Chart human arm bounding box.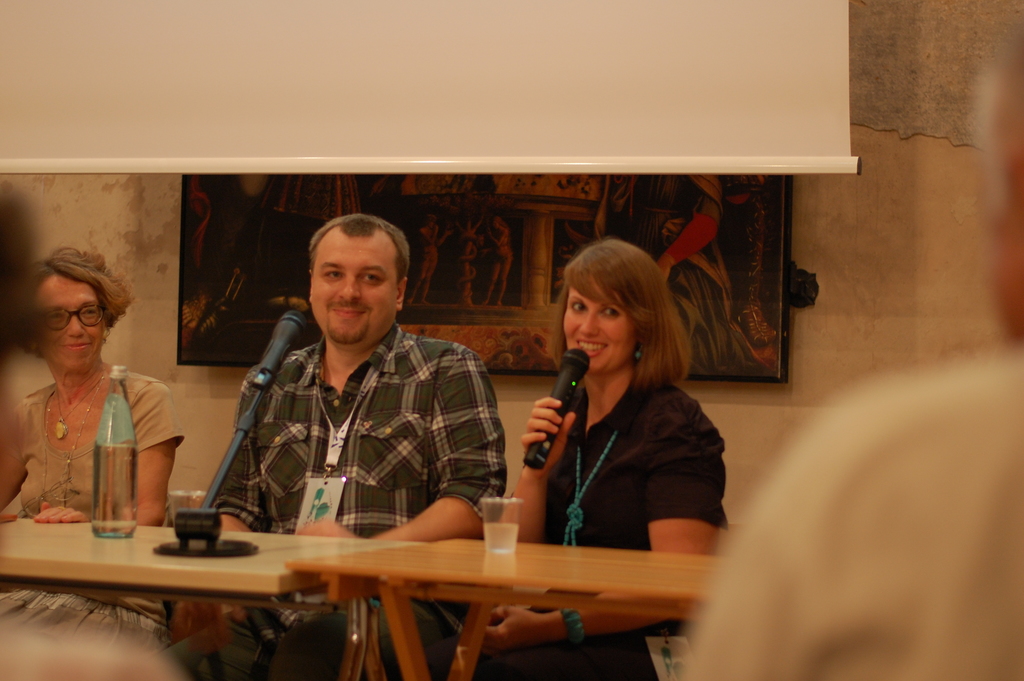
Charted: x1=294 y1=346 x2=511 y2=544.
